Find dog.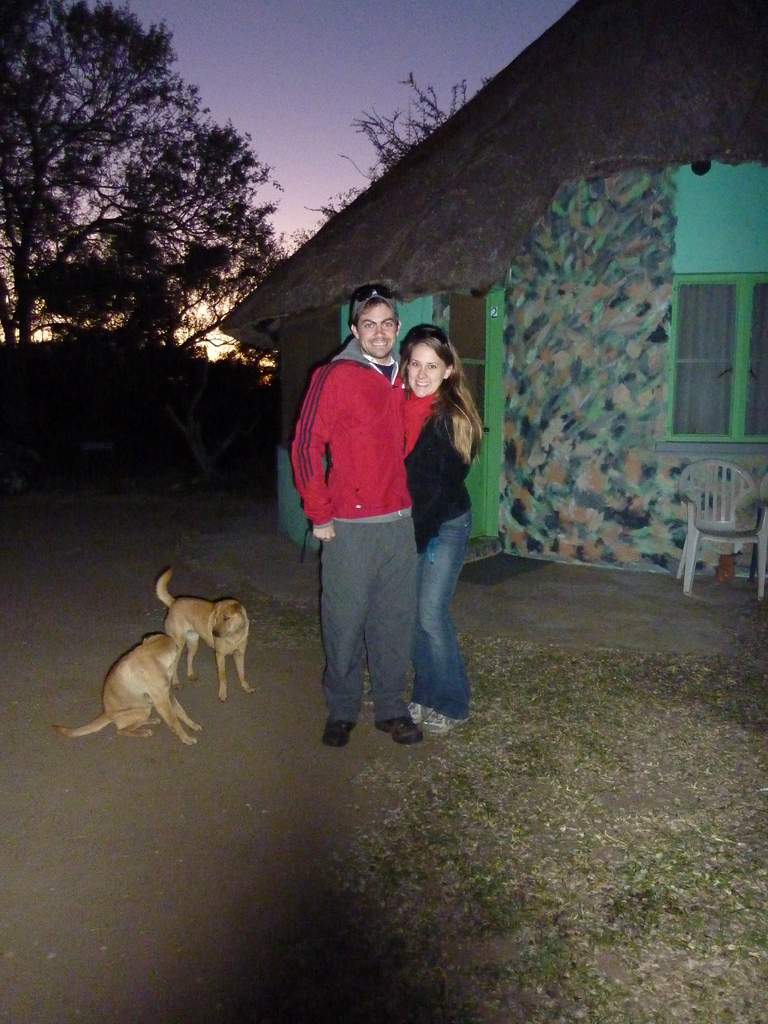
(156, 570, 259, 703).
